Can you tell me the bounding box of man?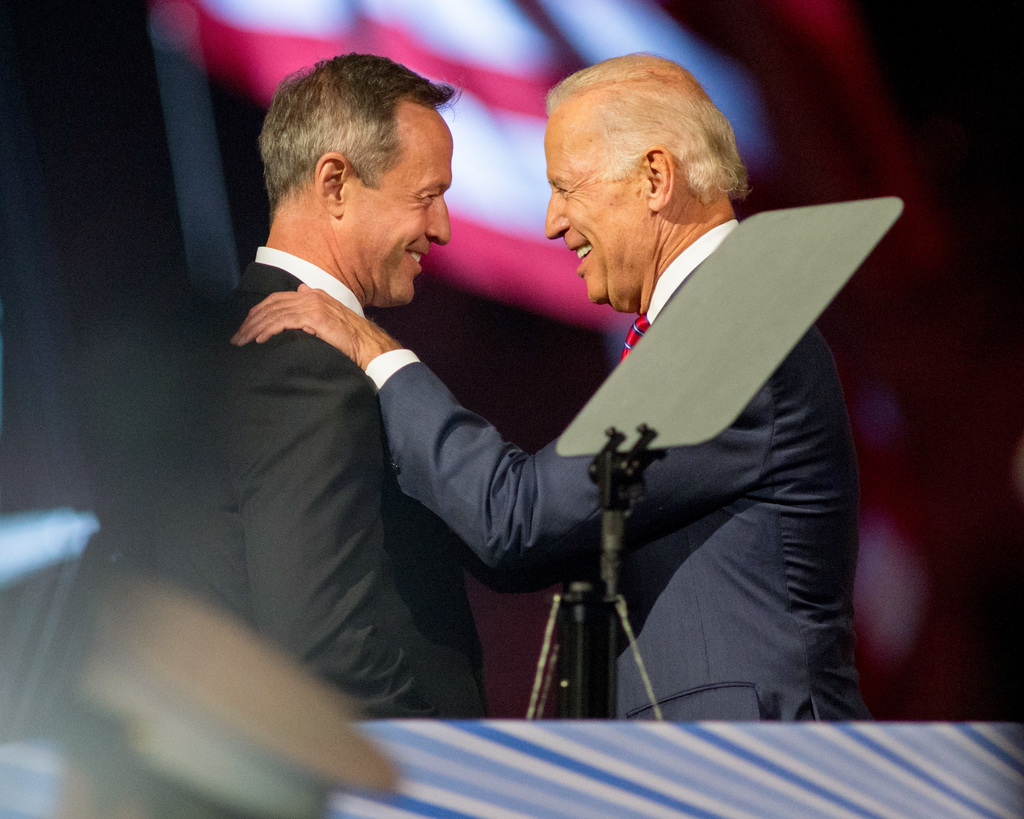
bbox=[372, 38, 854, 749].
